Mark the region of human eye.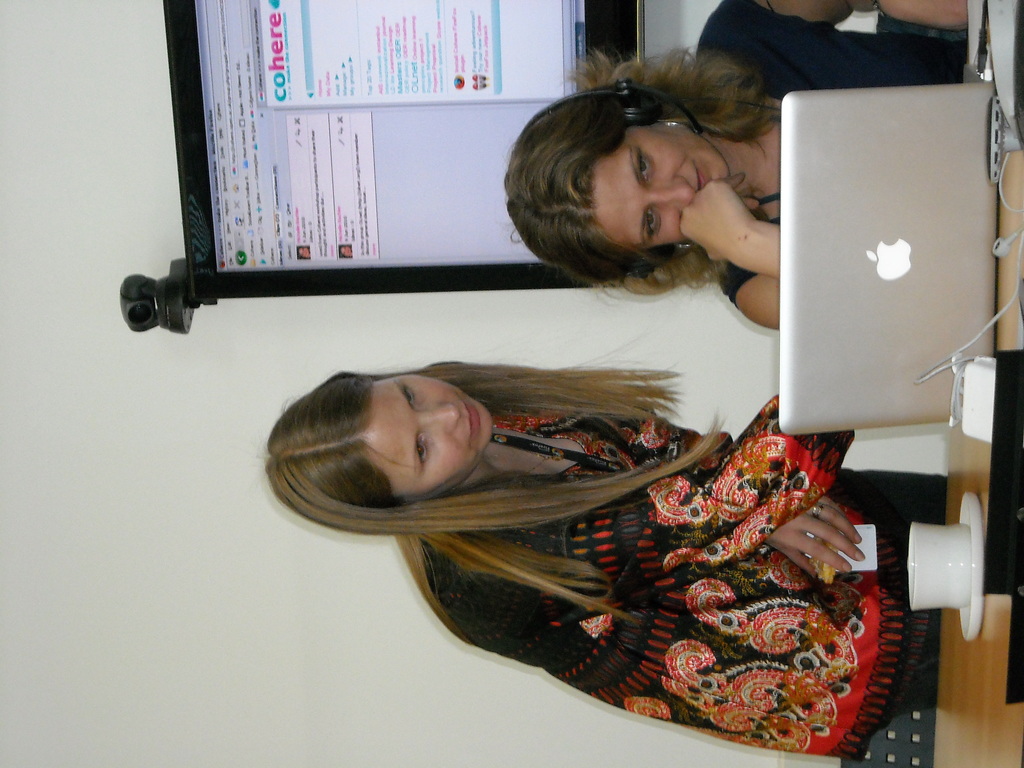
Region: (636,148,649,181).
